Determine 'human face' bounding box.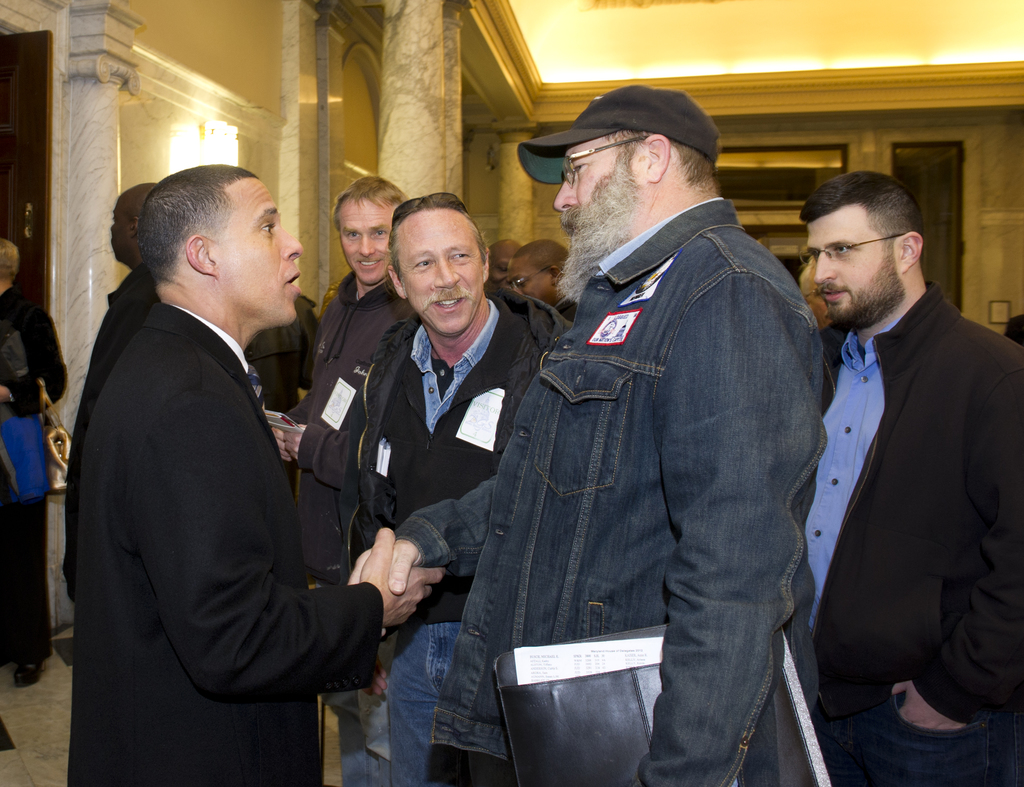
Determined: 107:197:131:261.
